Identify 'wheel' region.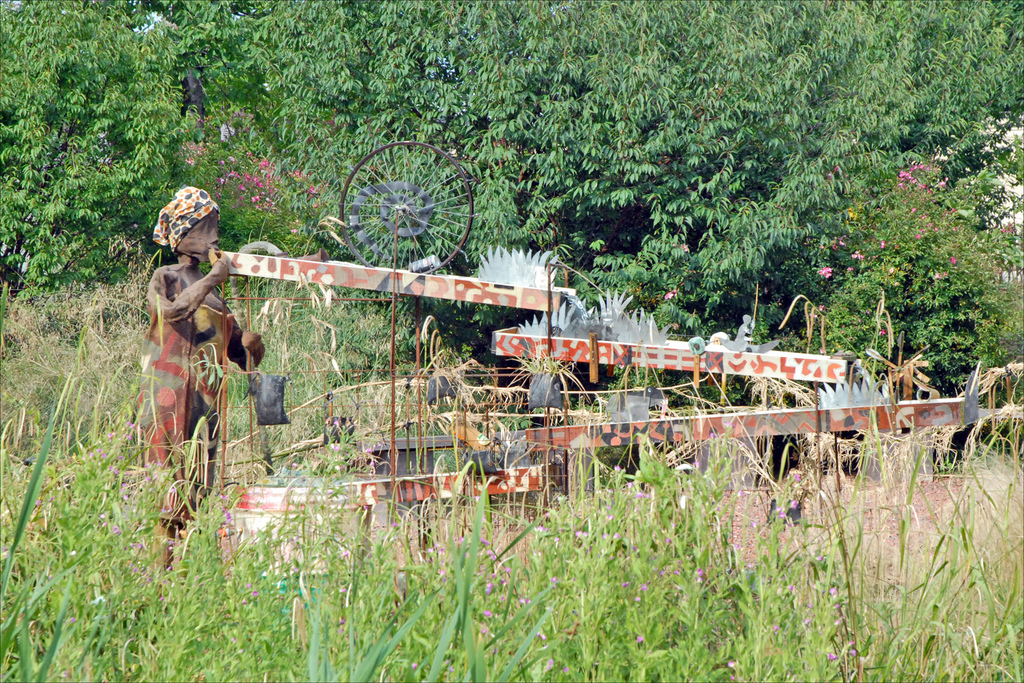
Region: BBox(339, 140, 472, 276).
